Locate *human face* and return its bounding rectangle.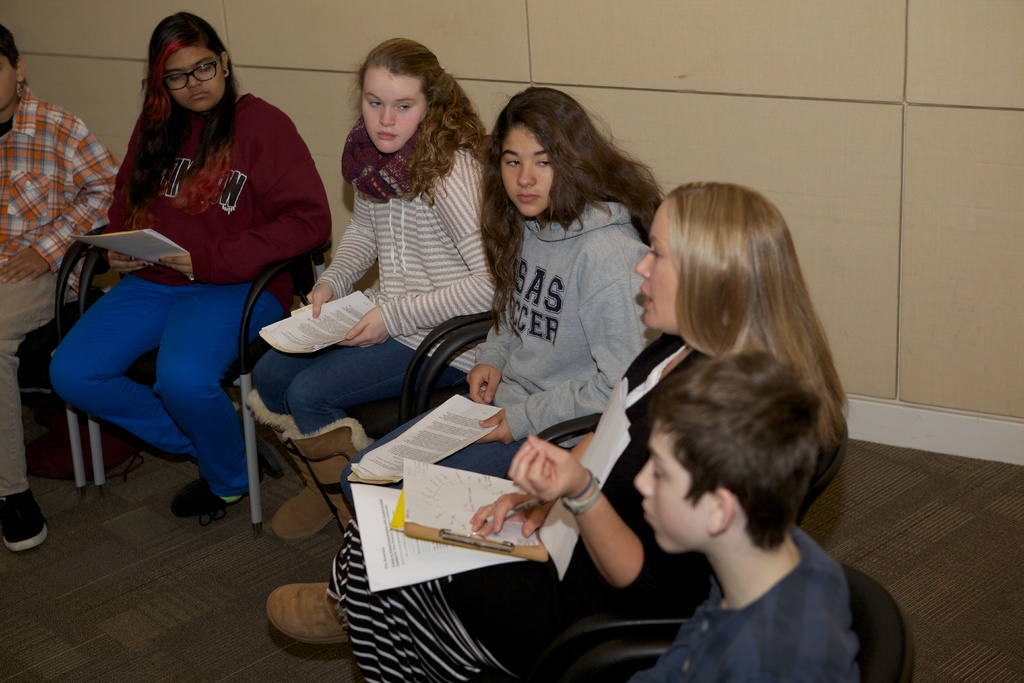
632,206,685,333.
